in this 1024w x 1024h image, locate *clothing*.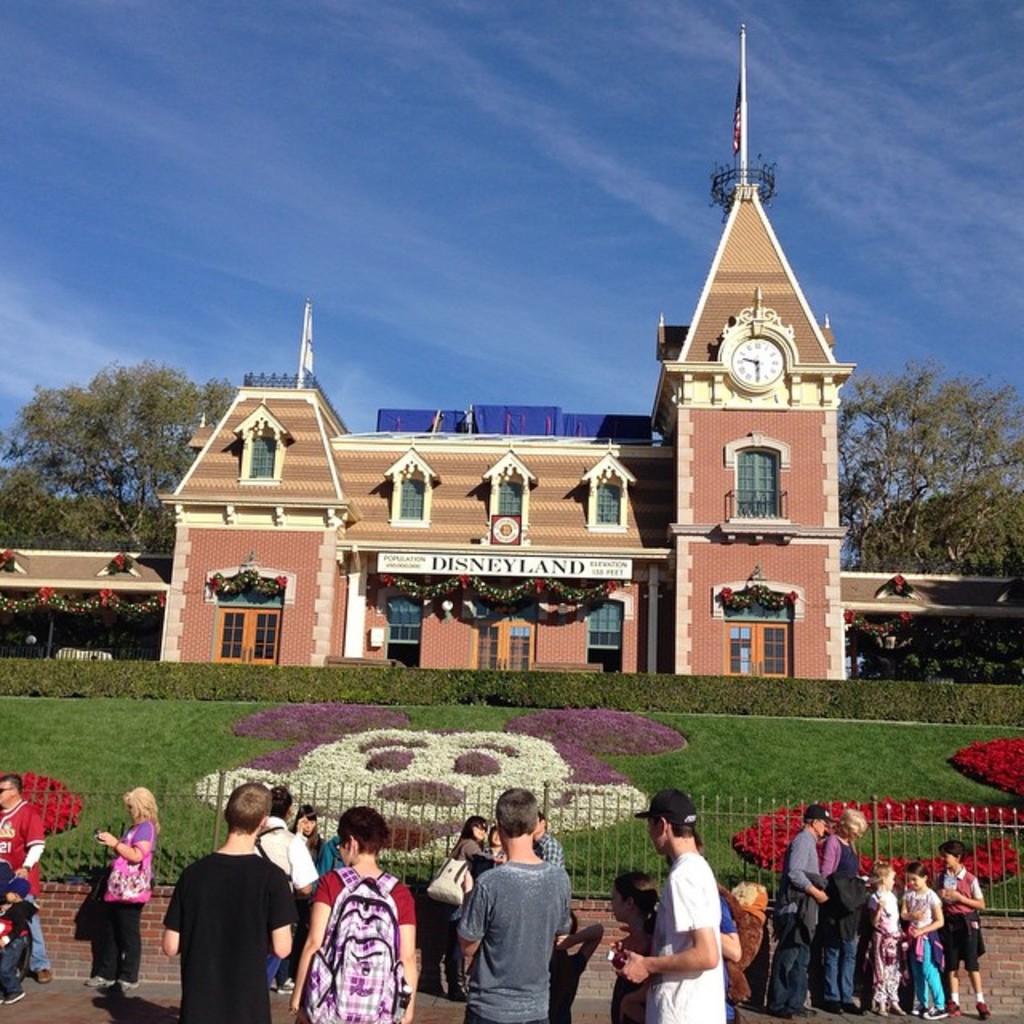
Bounding box: 654/853/725/1022.
